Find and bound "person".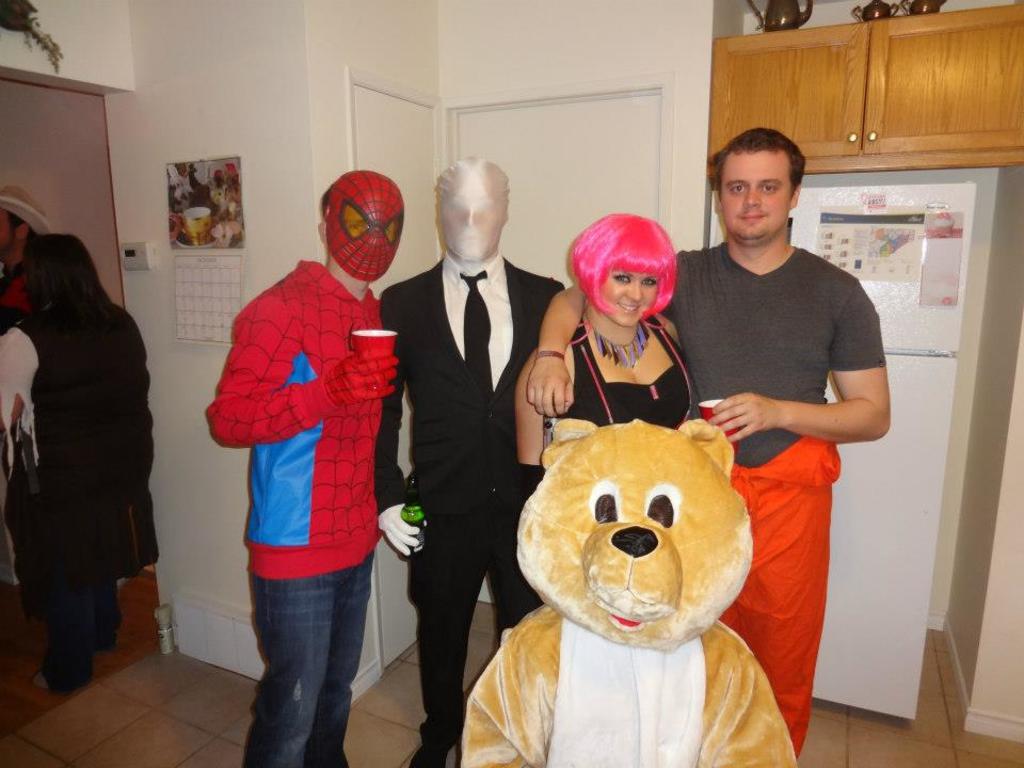
Bound: (x1=514, y1=215, x2=691, y2=477).
